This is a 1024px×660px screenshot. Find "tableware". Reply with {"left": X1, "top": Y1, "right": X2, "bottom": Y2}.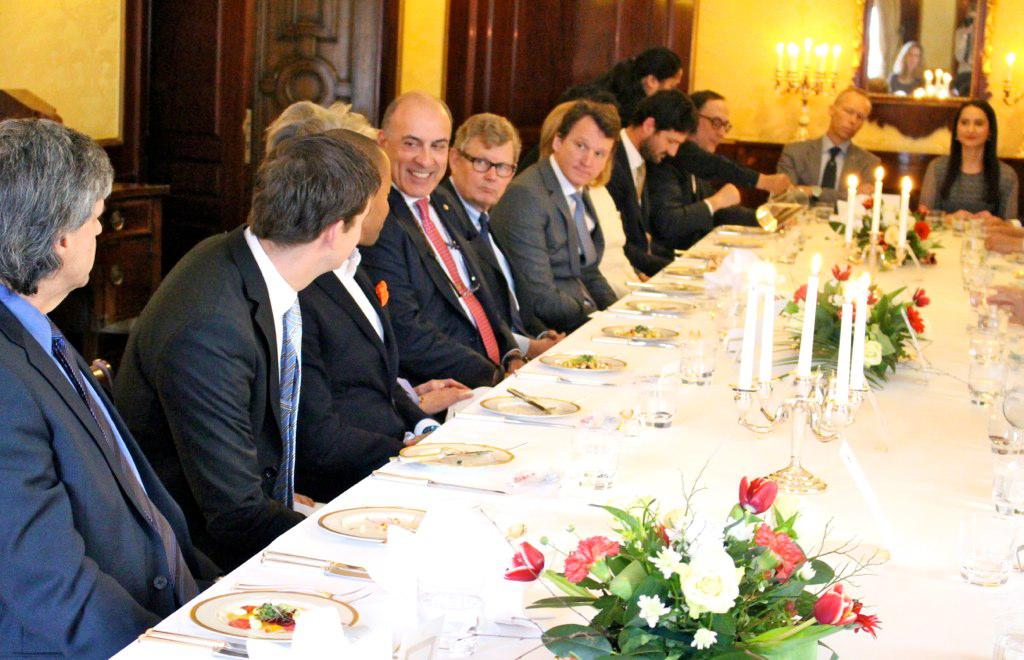
{"left": 374, "top": 470, "right": 503, "bottom": 495}.
